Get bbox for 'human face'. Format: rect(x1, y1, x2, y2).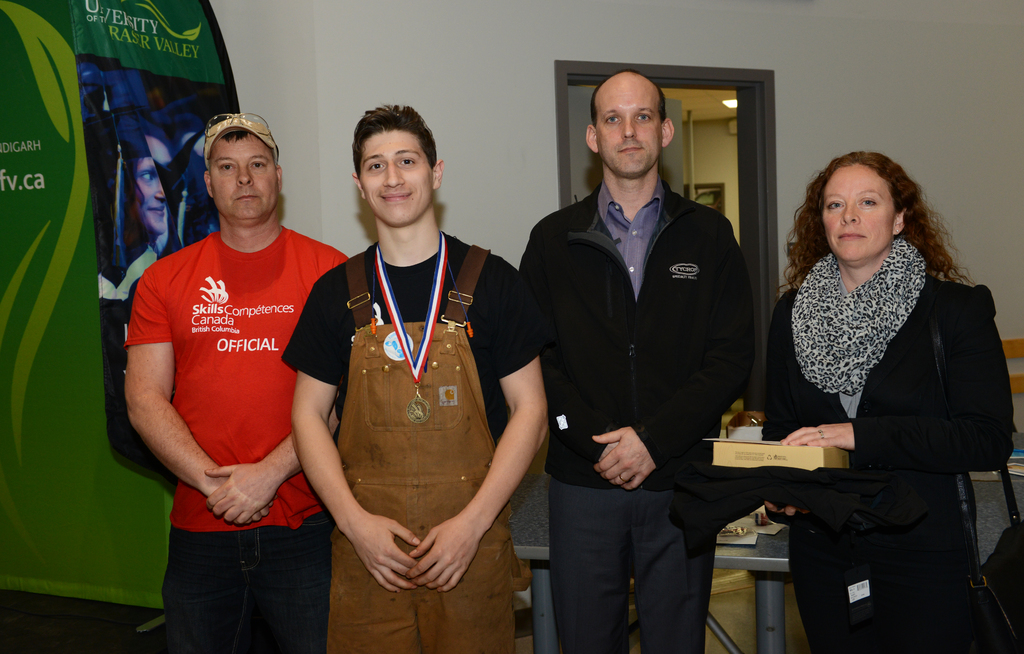
rect(362, 129, 422, 215).
